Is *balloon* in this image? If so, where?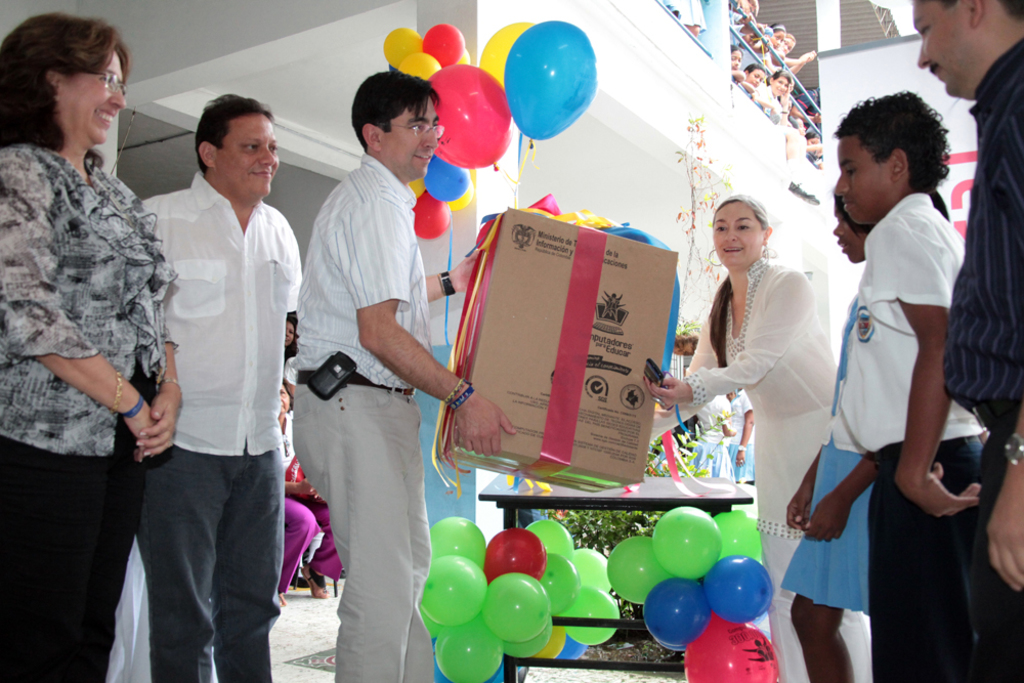
Yes, at <bbox>423, 608, 456, 640</bbox>.
